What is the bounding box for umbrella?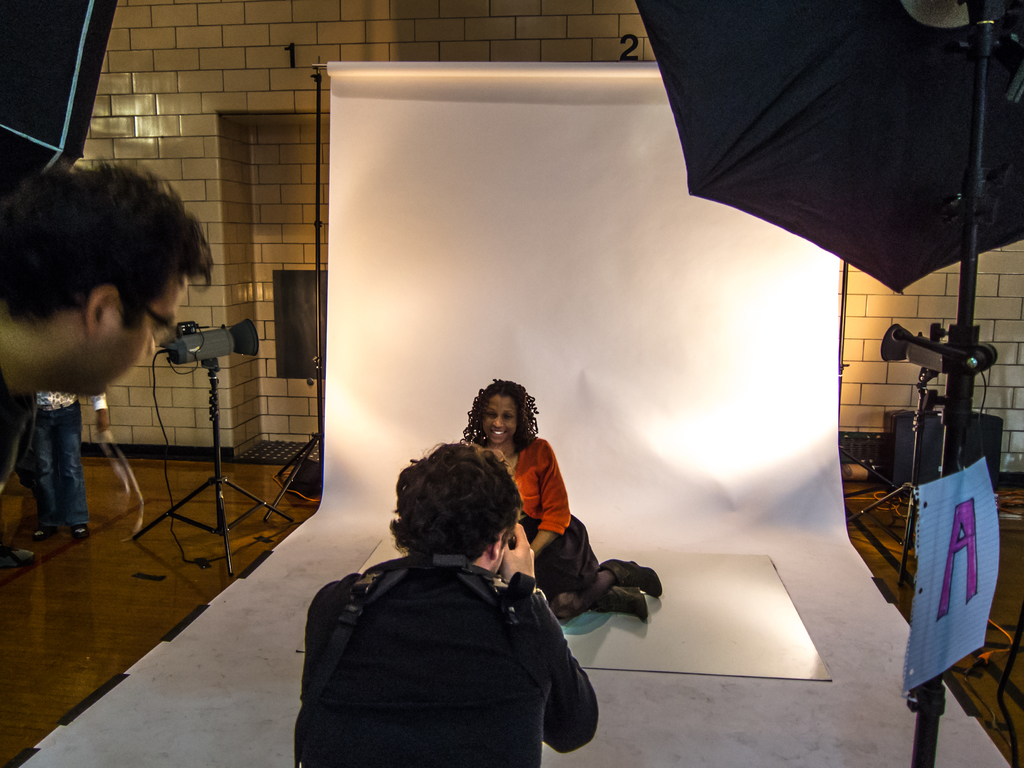
631:0:1023:298.
